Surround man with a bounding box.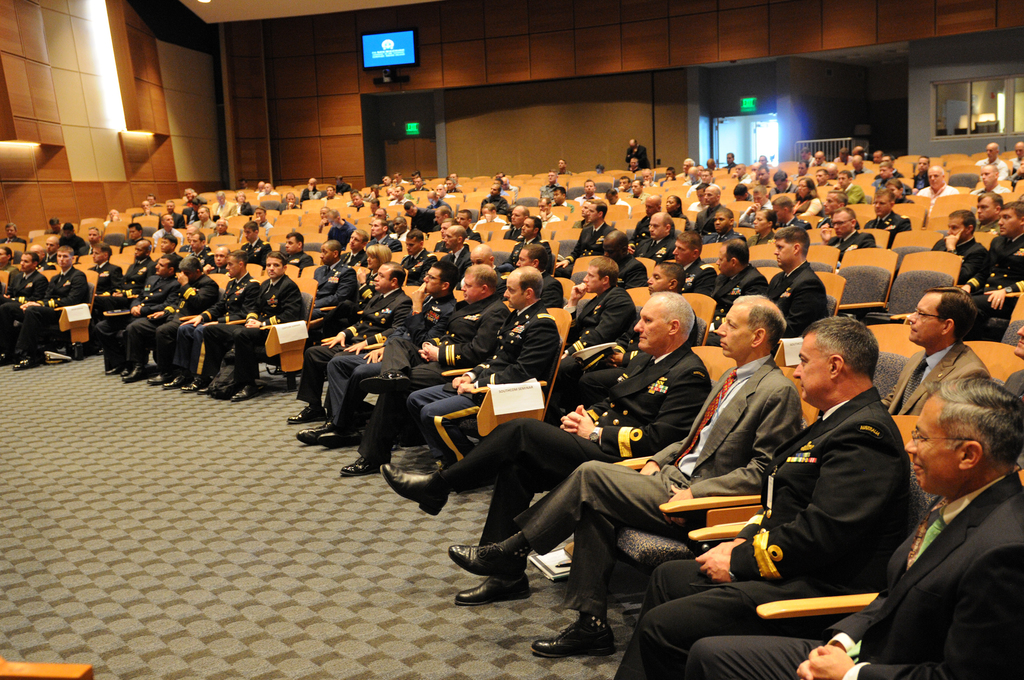
{"left": 932, "top": 210, "right": 987, "bottom": 284}.
